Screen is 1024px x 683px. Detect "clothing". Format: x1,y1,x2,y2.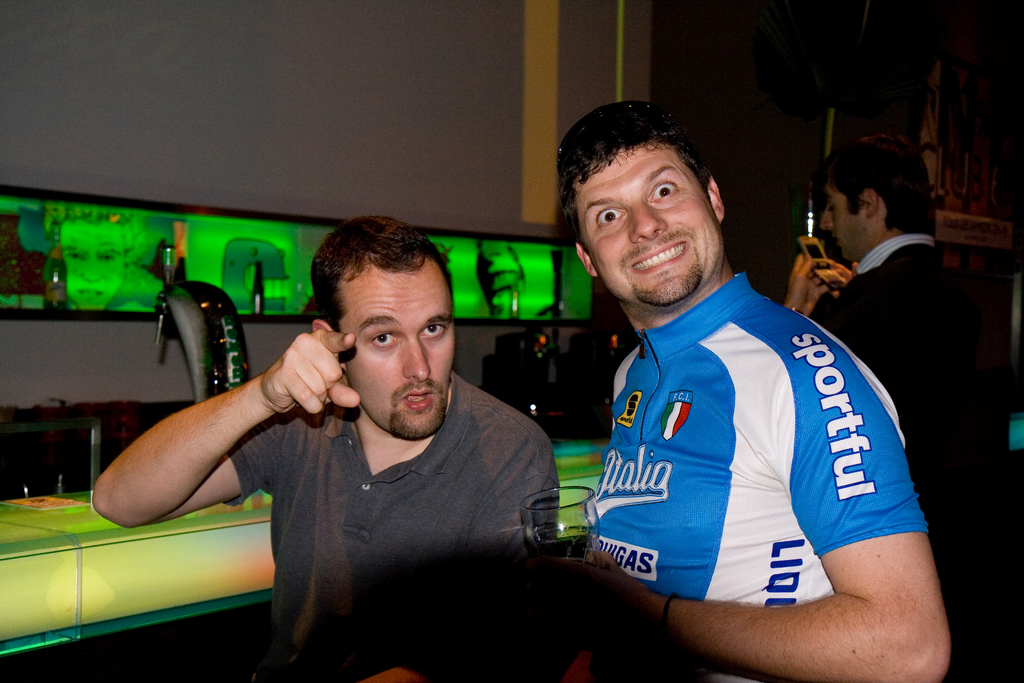
571,233,932,635.
